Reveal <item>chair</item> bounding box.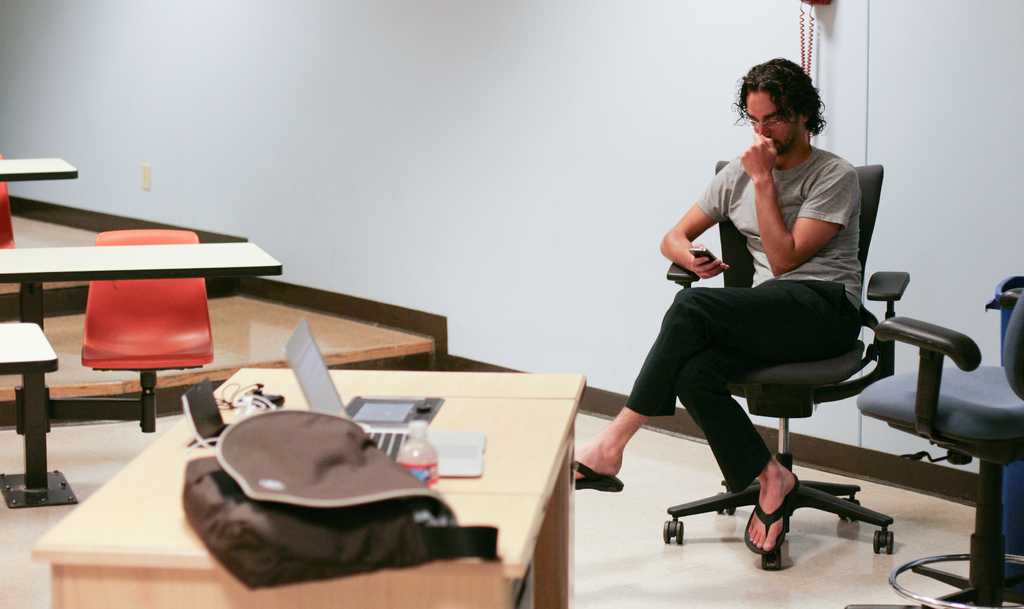
Revealed: (662,159,911,555).
